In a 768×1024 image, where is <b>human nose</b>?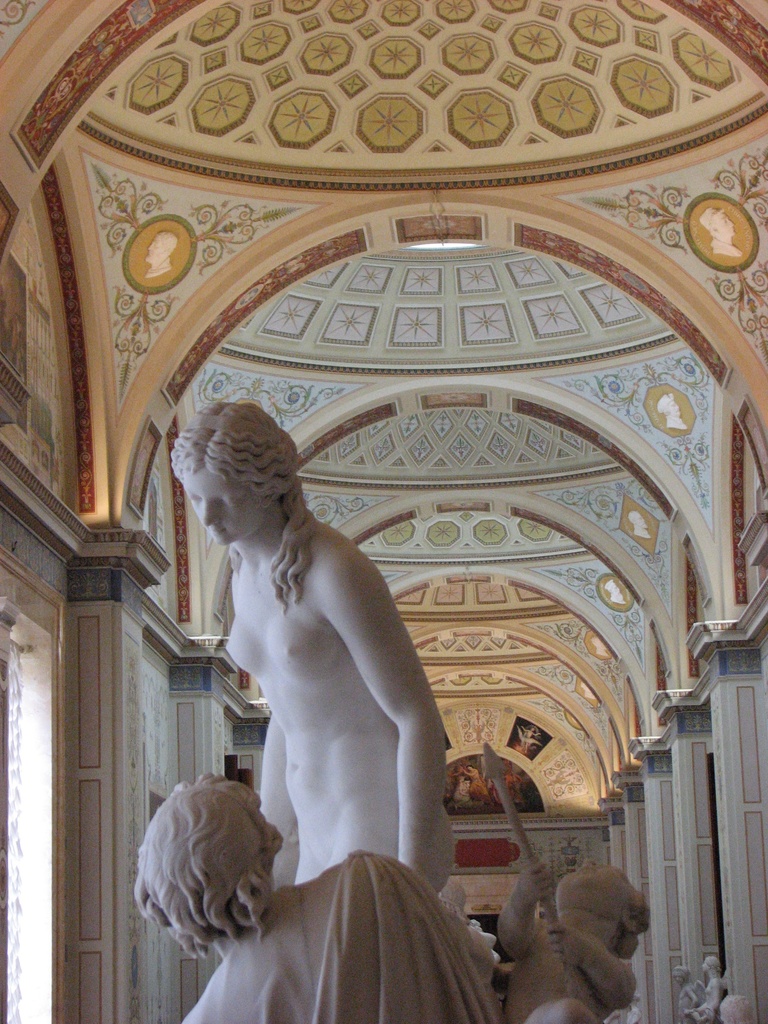
202, 499, 220, 524.
